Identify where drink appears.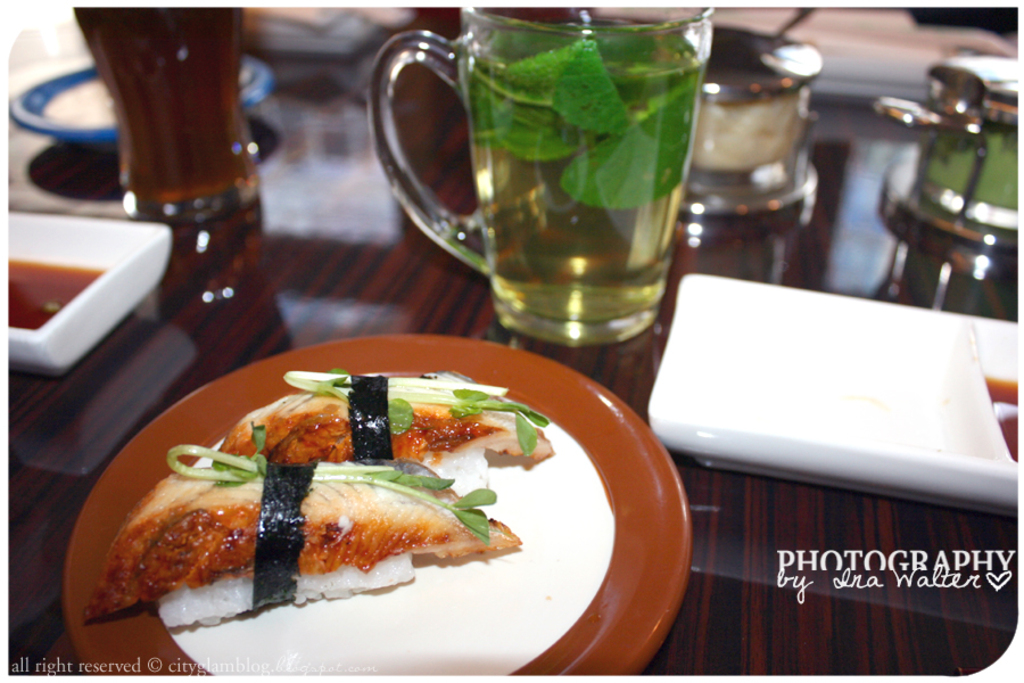
Appears at bbox(64, 2, 263, 217).
